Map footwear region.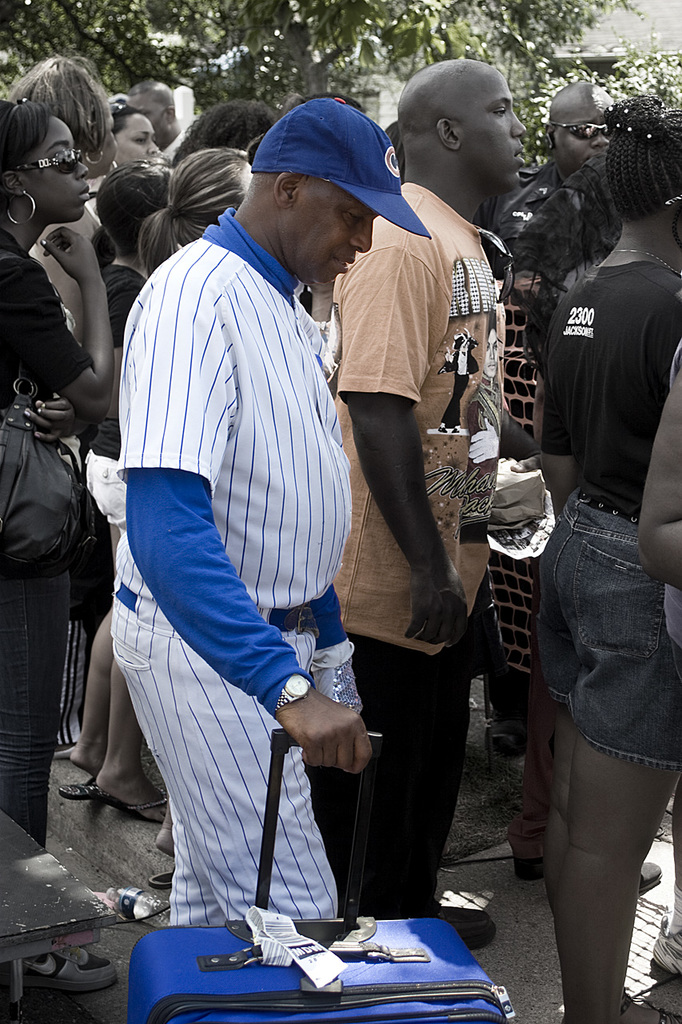
Mapped to detection(88, 784, 170, 828).
